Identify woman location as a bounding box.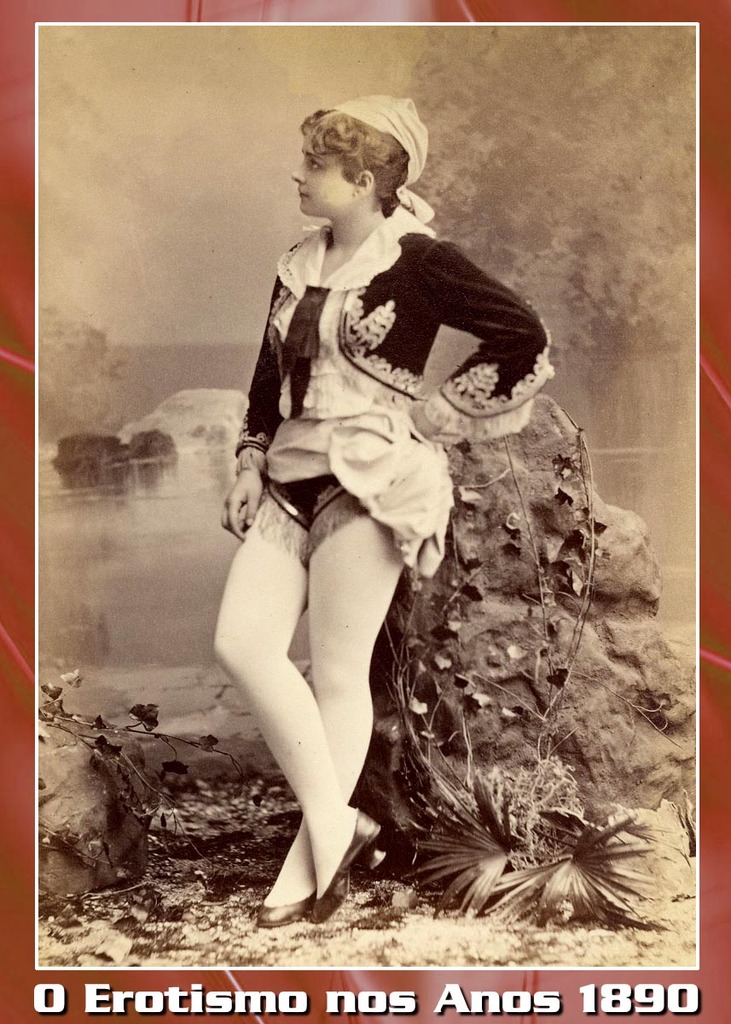
[197,96,608,925].
